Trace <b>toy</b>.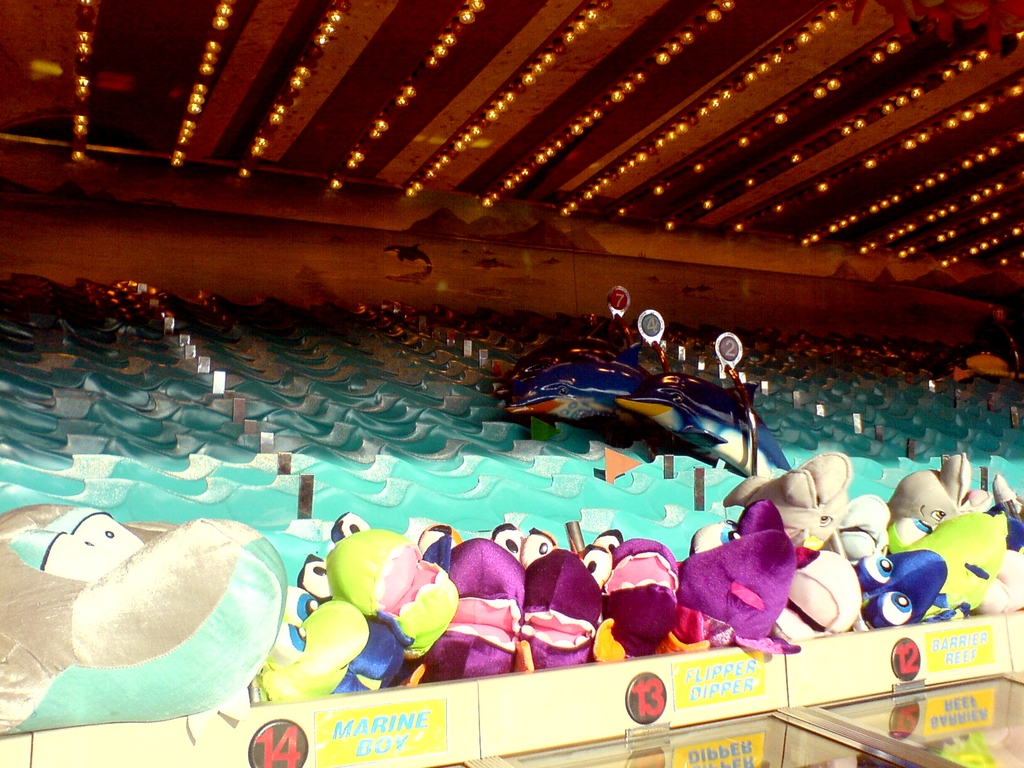
Traced to {"x1": 507, "y1": 306, "x2": 683, "y2": 433}.
